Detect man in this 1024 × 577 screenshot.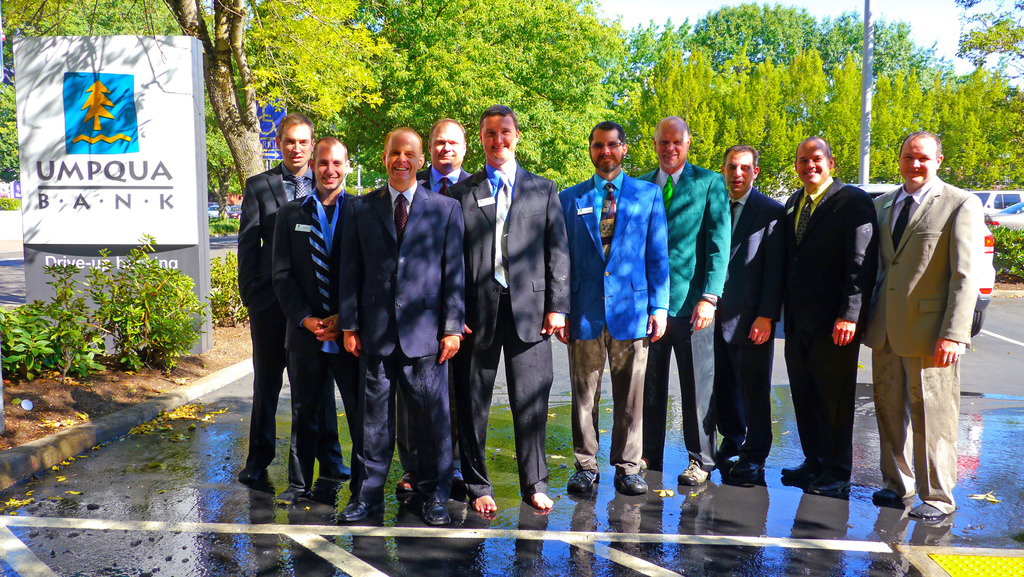
Detection: bbox(634, 111, 732, 500).
